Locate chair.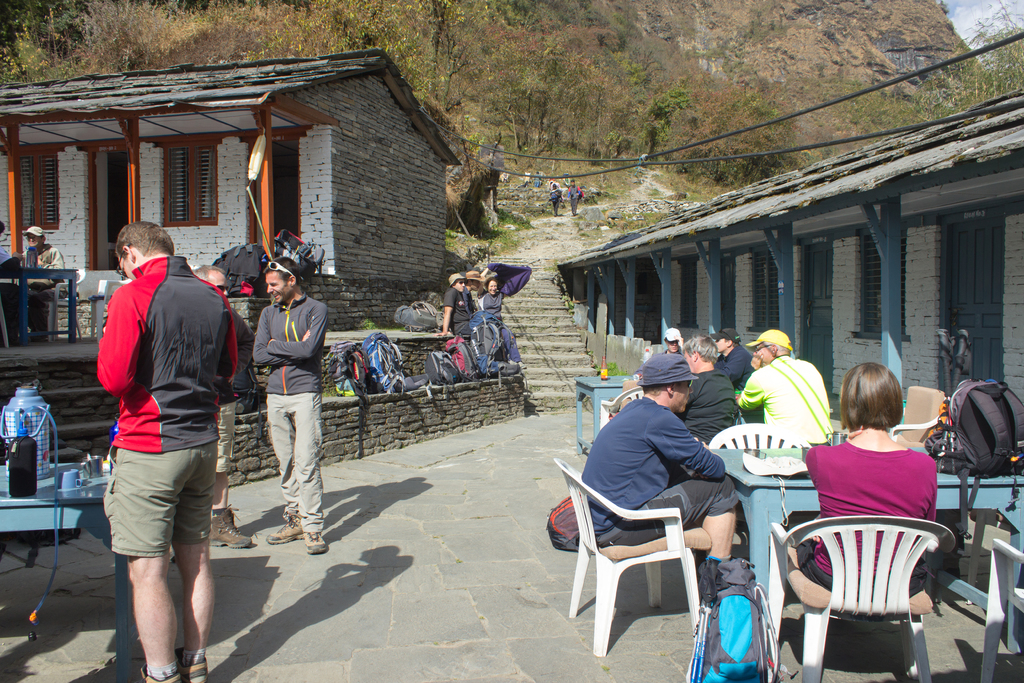
Bounding box: <bbox>767, 516, 959, 682</bbox>.
